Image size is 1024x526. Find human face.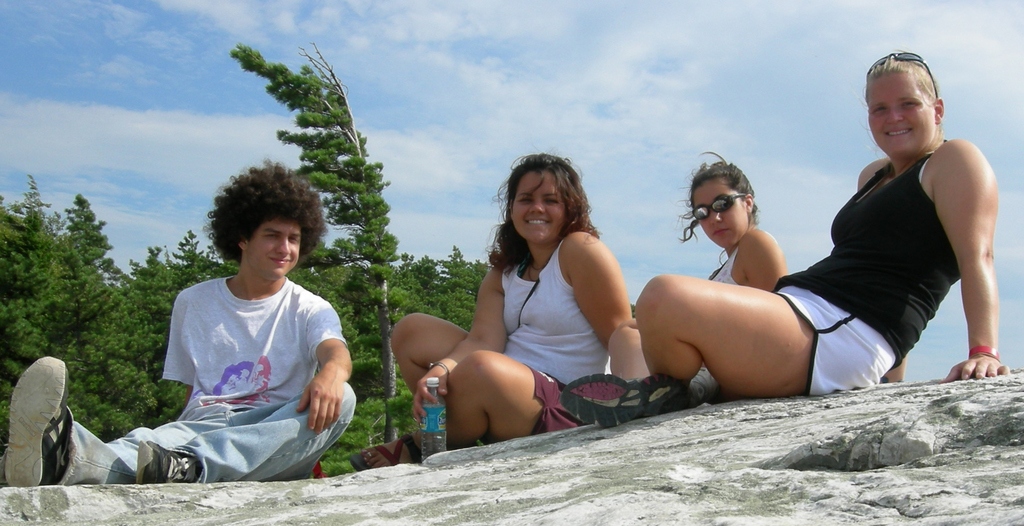
x1=246 y1=219 x2=303 y2=276.
